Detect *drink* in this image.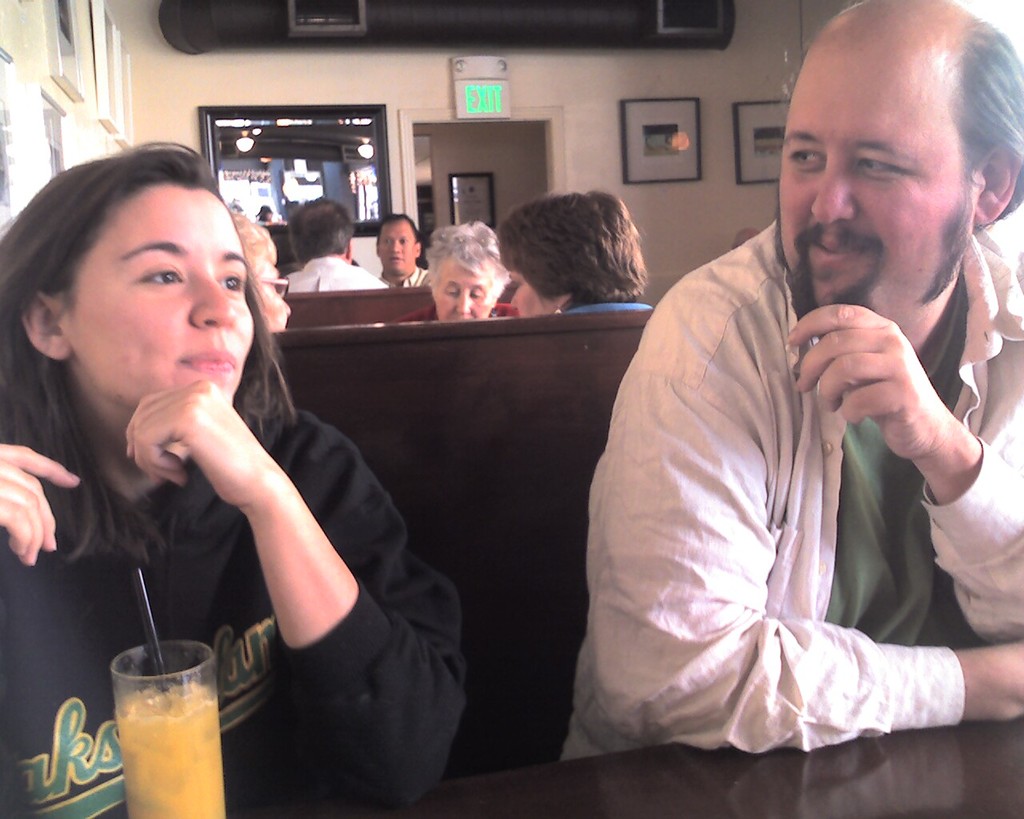
Detection: l=118, t=677, r=228, b=818.
